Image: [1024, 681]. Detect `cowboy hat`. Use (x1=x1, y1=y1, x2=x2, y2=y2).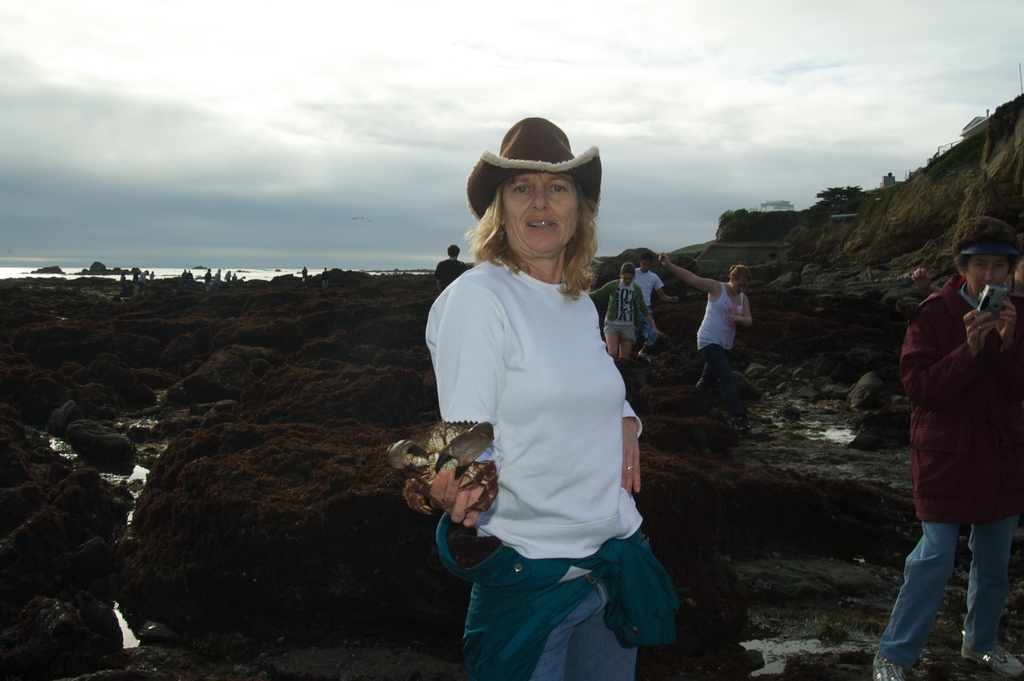
(x1=470, y1=105, x2=604, y2=240).
